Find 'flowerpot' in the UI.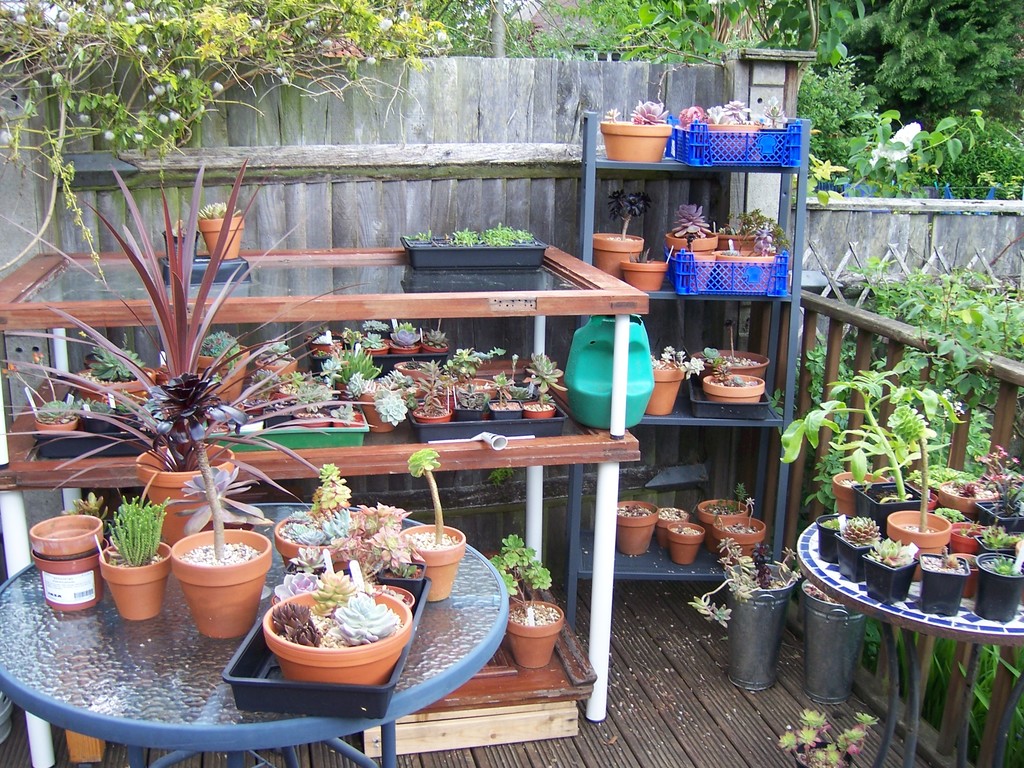
UI element at crop(422, 337, 448, 358).
